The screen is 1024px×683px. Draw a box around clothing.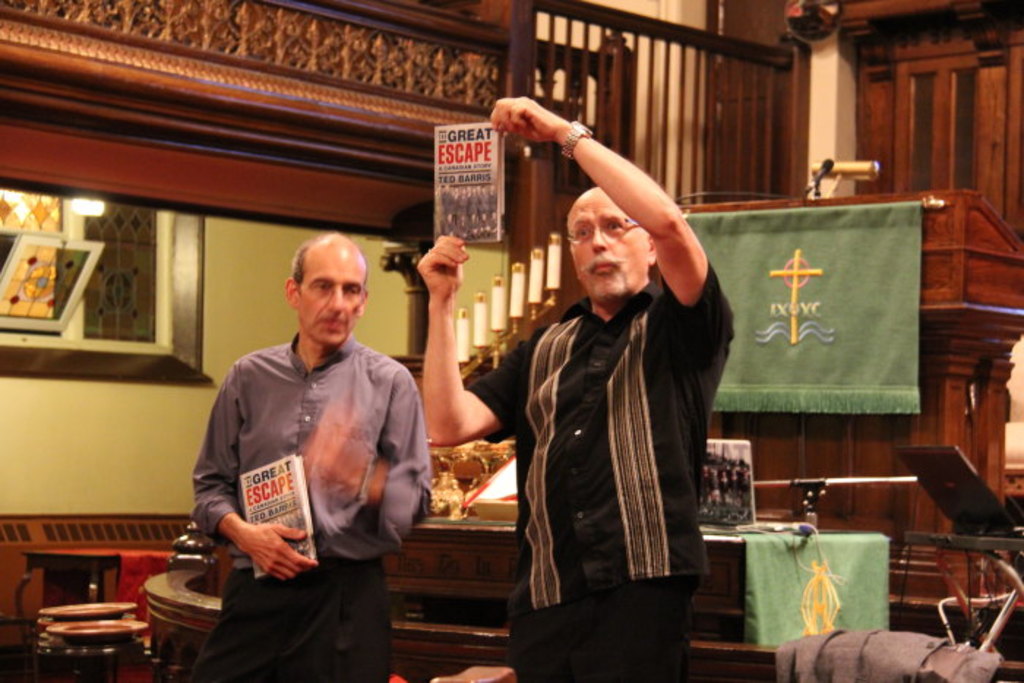
Rect(167, 278, 427, 664).
